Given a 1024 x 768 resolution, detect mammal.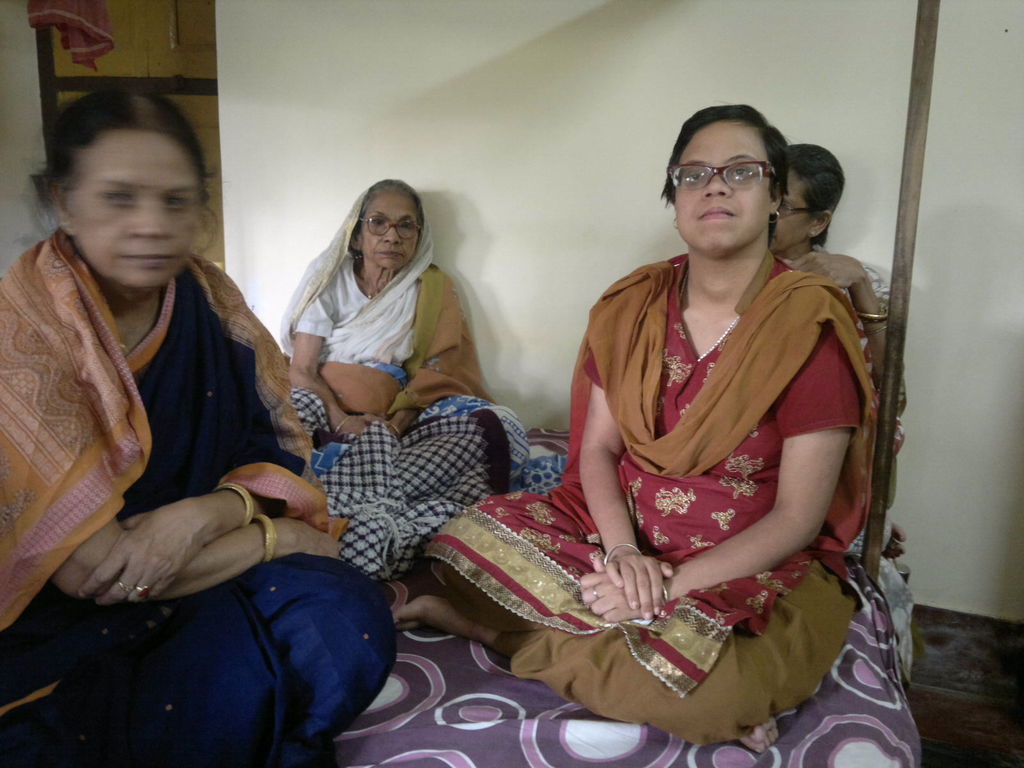
bbox=[436, 157, 922, 730].
